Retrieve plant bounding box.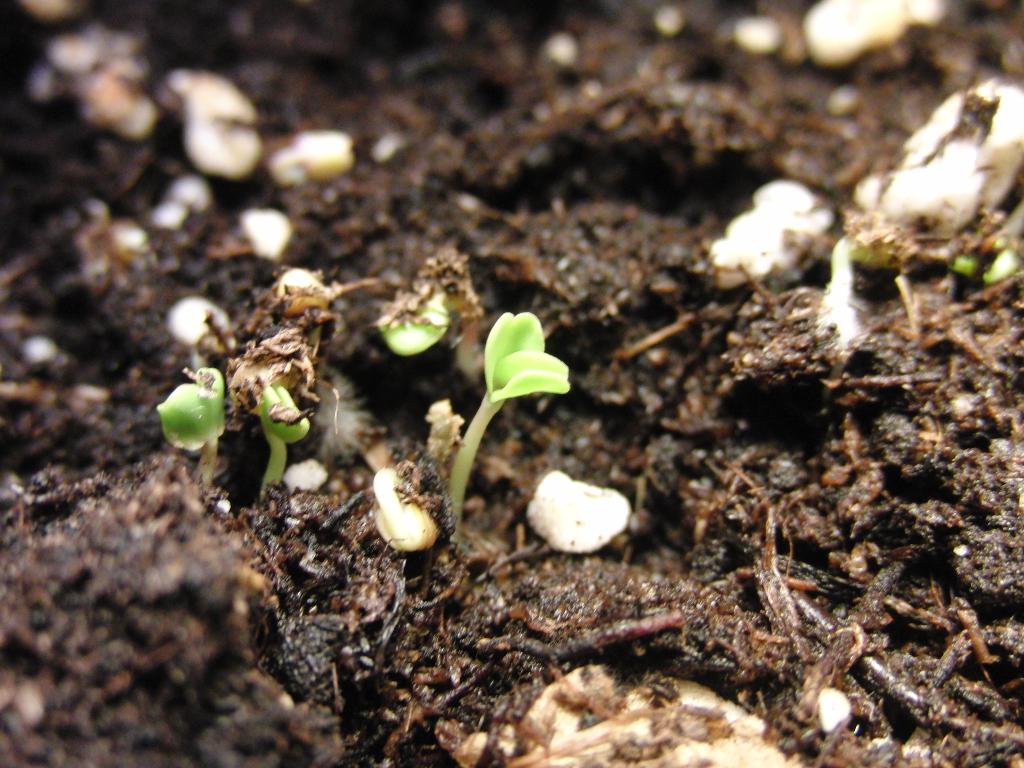
Bounding box: pyautogui.locateOnScreen(152, 361, 225, 497).
